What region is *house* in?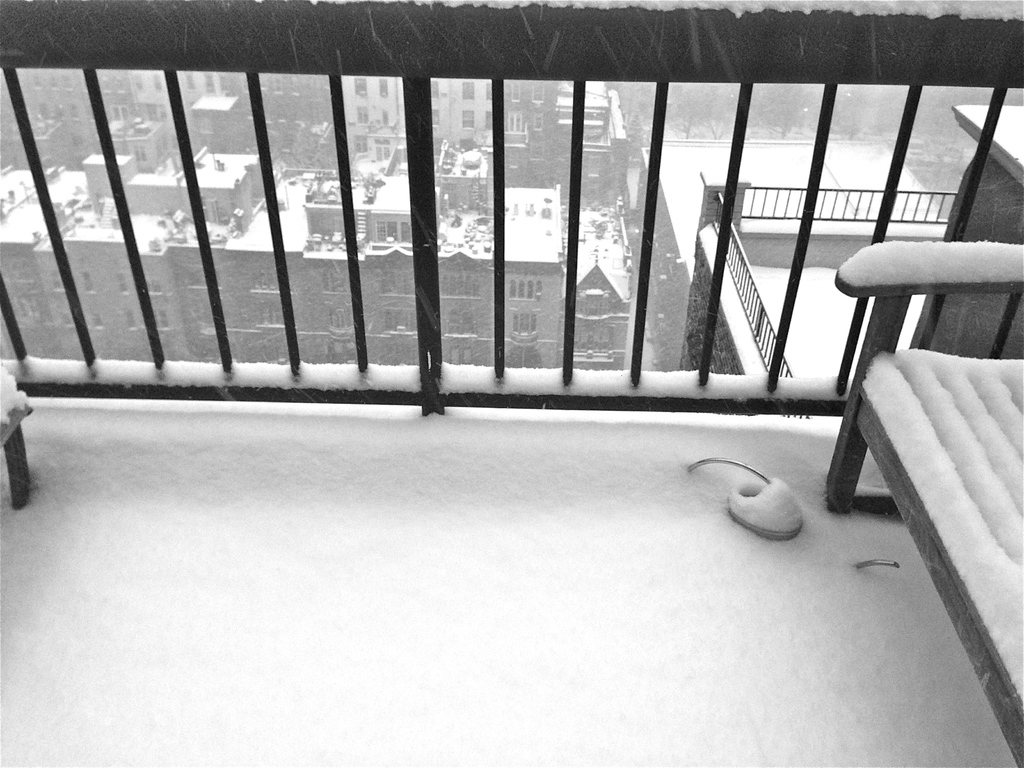
locate(10, 80, 31, 164).
